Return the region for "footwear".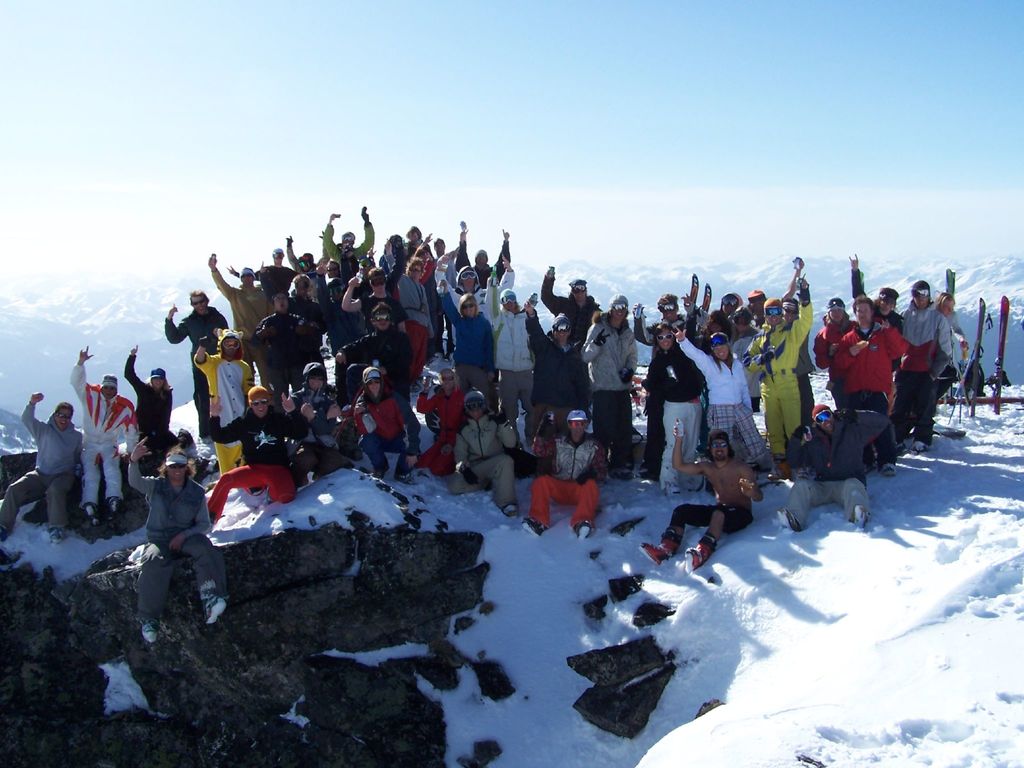
box=[855, 508, 867, 528].
